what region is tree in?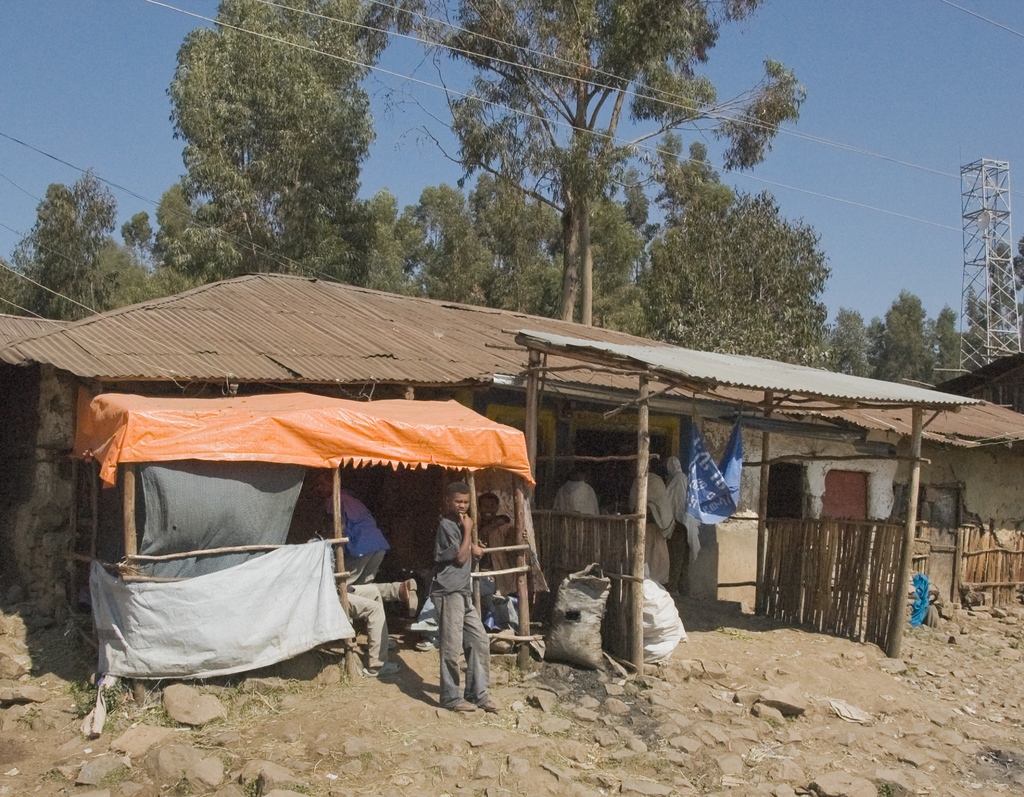
[x1=869, y1=286, x2=932, y2=387].
